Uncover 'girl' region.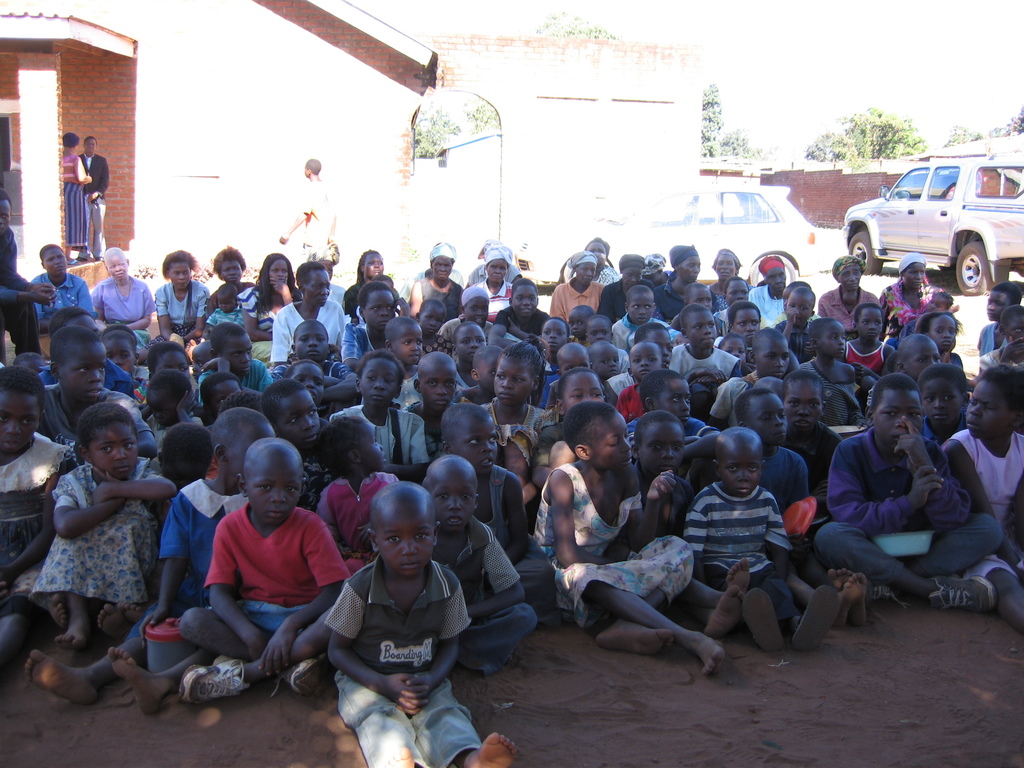
Uncovered: box(346, 252, 387, 314).
